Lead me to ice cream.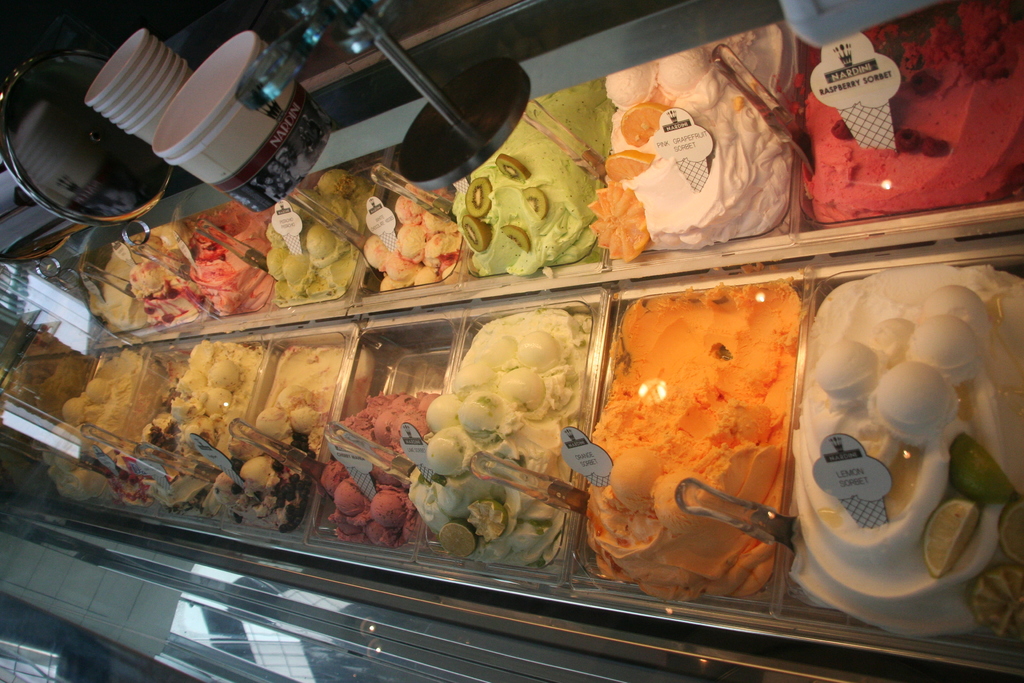
Lead to locate(797, 0, 1023, 229).
